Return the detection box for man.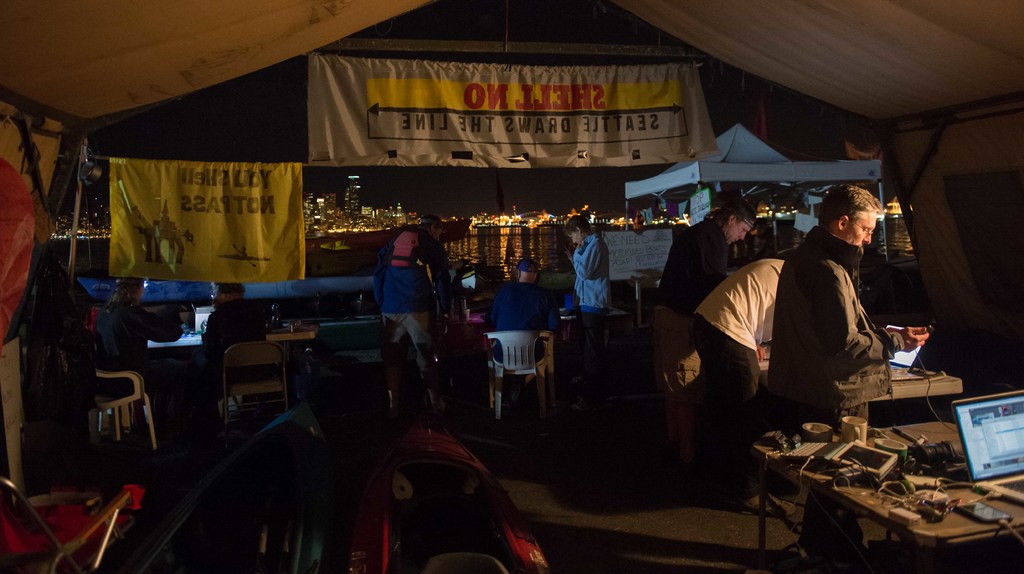
<bbox>109, 276, 189, 417</bbox>.
